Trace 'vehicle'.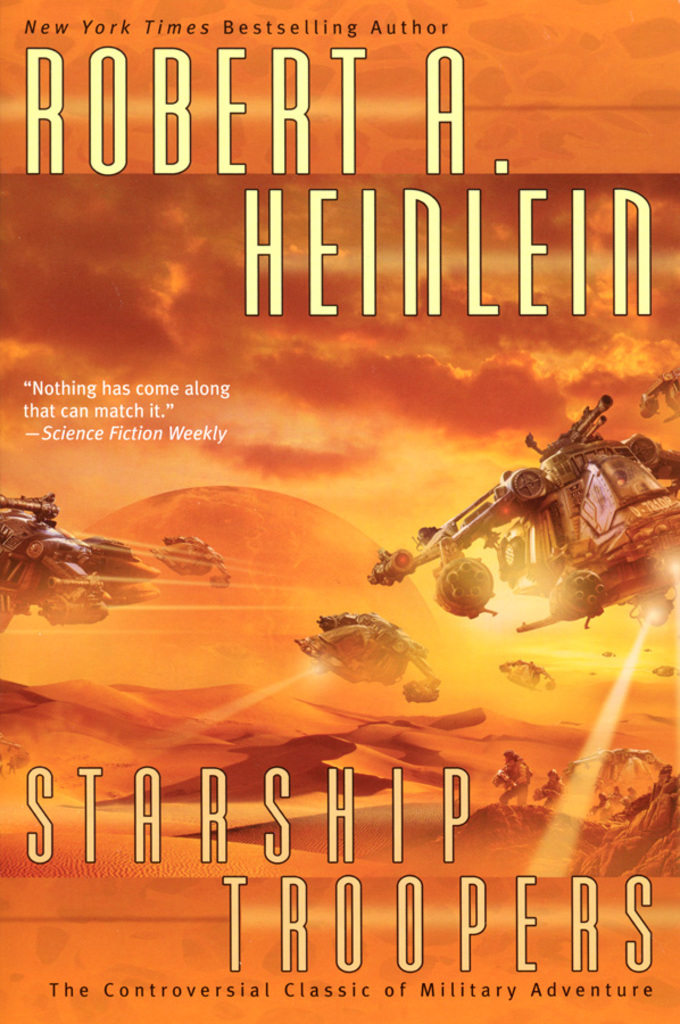
Traced to x1=368 y1=371 x2=677 y2=630.
